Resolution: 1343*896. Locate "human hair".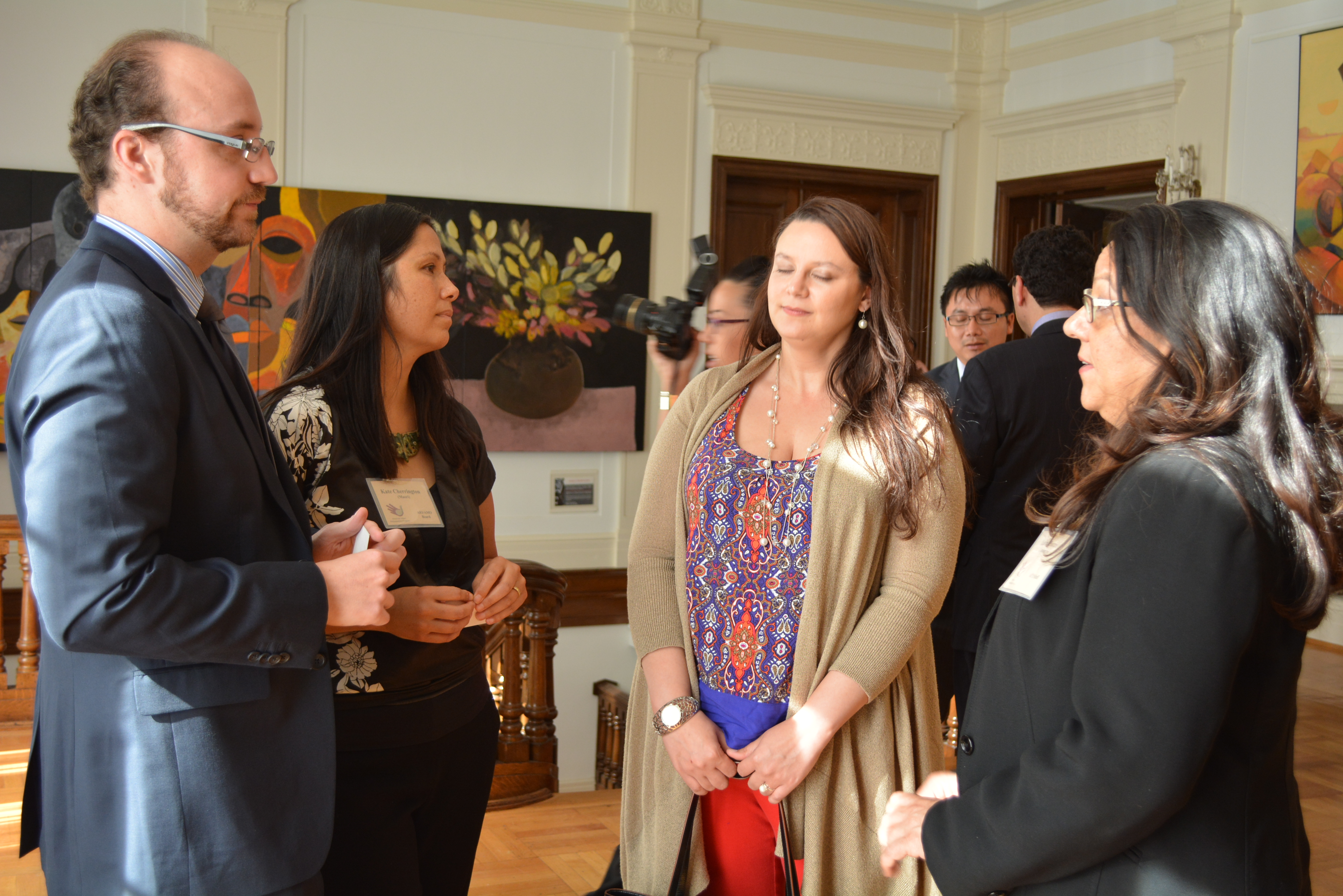
x1=214 y1=78 x2=231 y2=110.
